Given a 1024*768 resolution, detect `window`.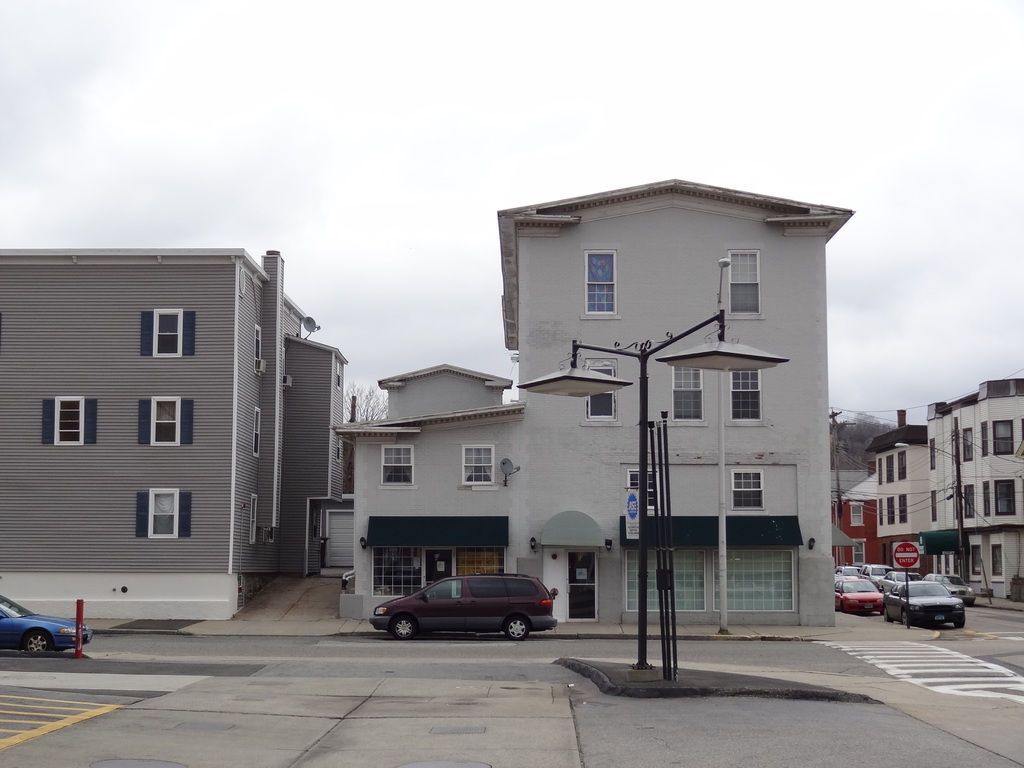
(888, 455, 892, 484).
